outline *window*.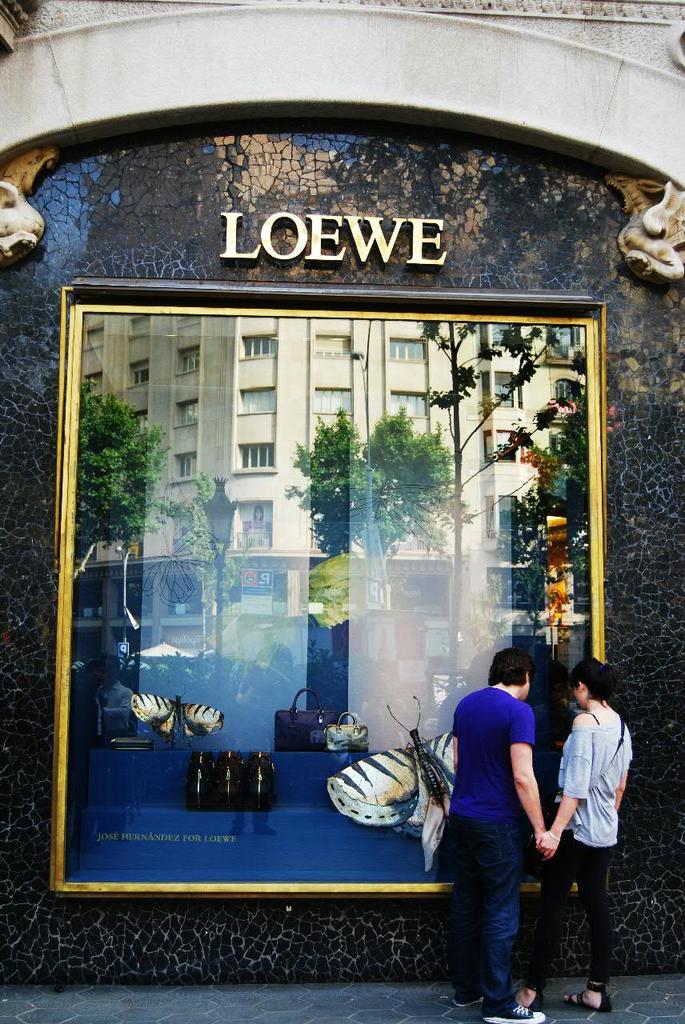
Outline: bbox(483, 430, 496, 467).
